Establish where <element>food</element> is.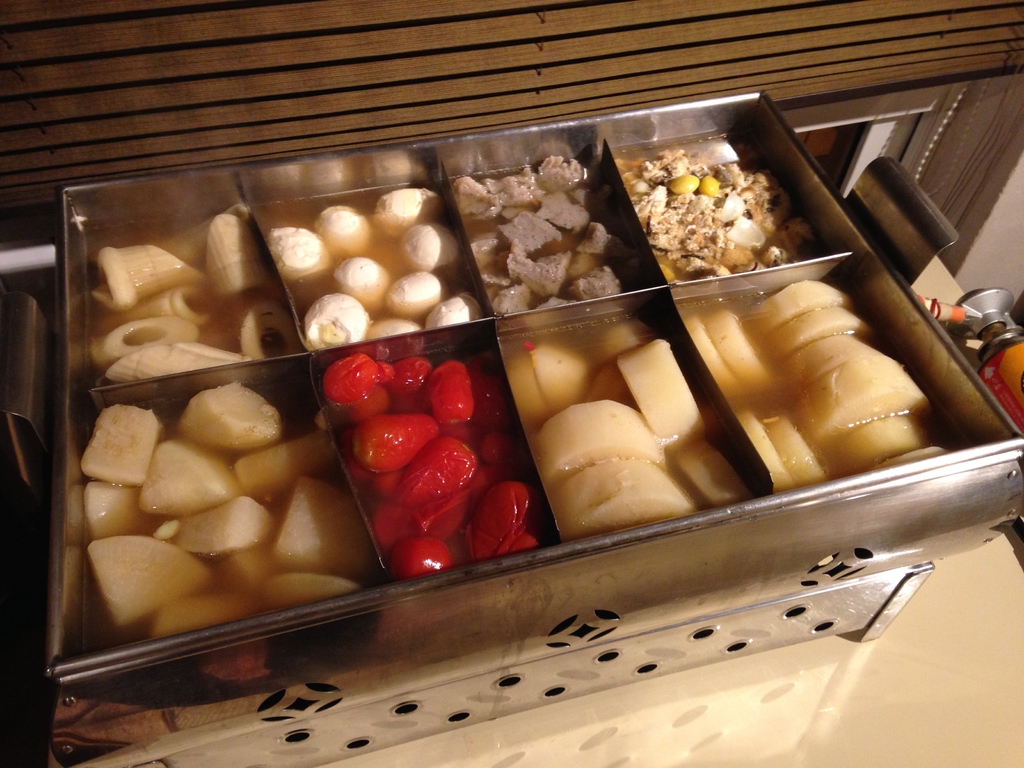
Established at <box>672,270,975,495</box>.
